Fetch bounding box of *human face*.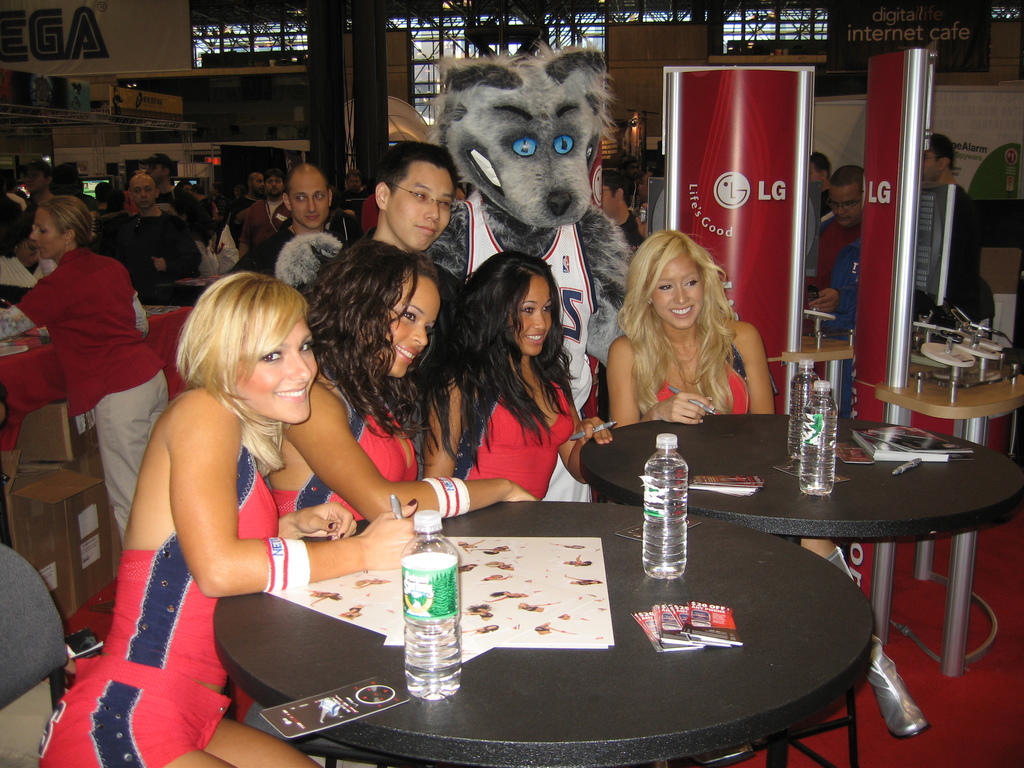
Bbox: [x1=130, y1=180, x2=156, y2=209].
